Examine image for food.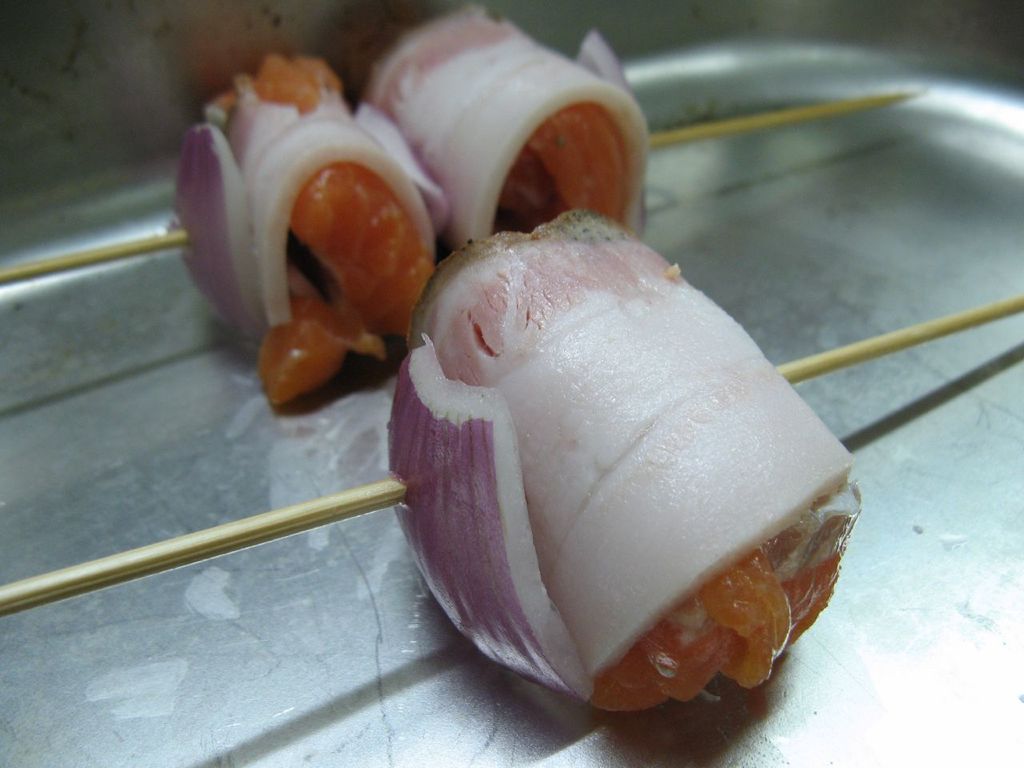
Examination result: x1=247, y1=103, x2=849, y2=688.
